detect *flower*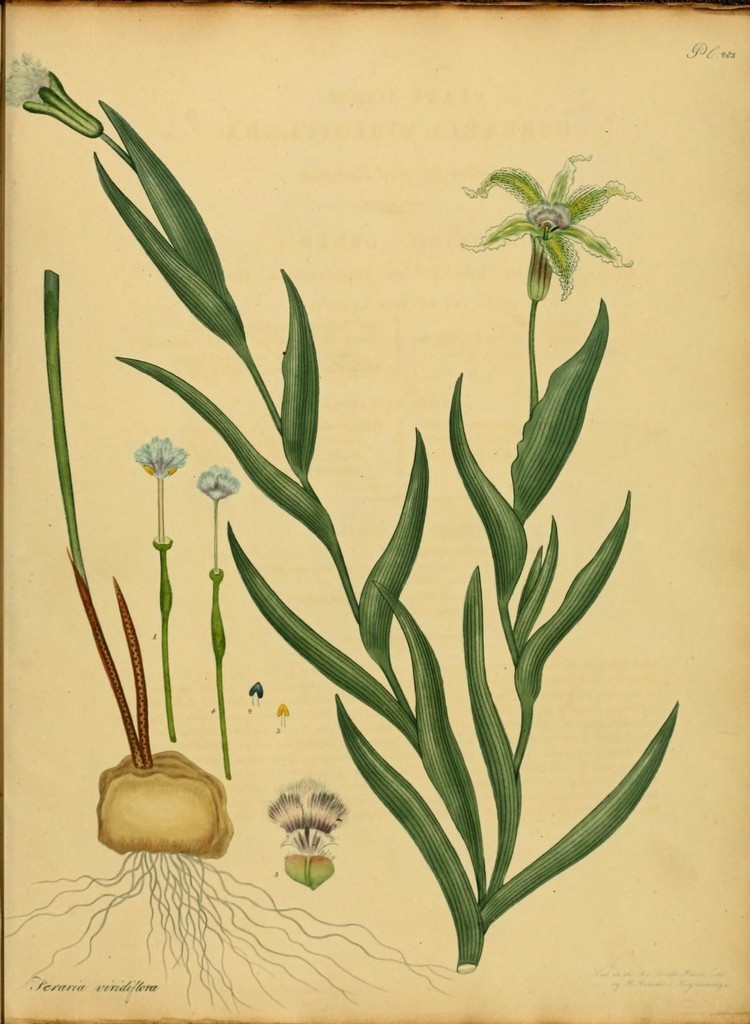
<bbox>129, 431, 185, 480</bbox>
